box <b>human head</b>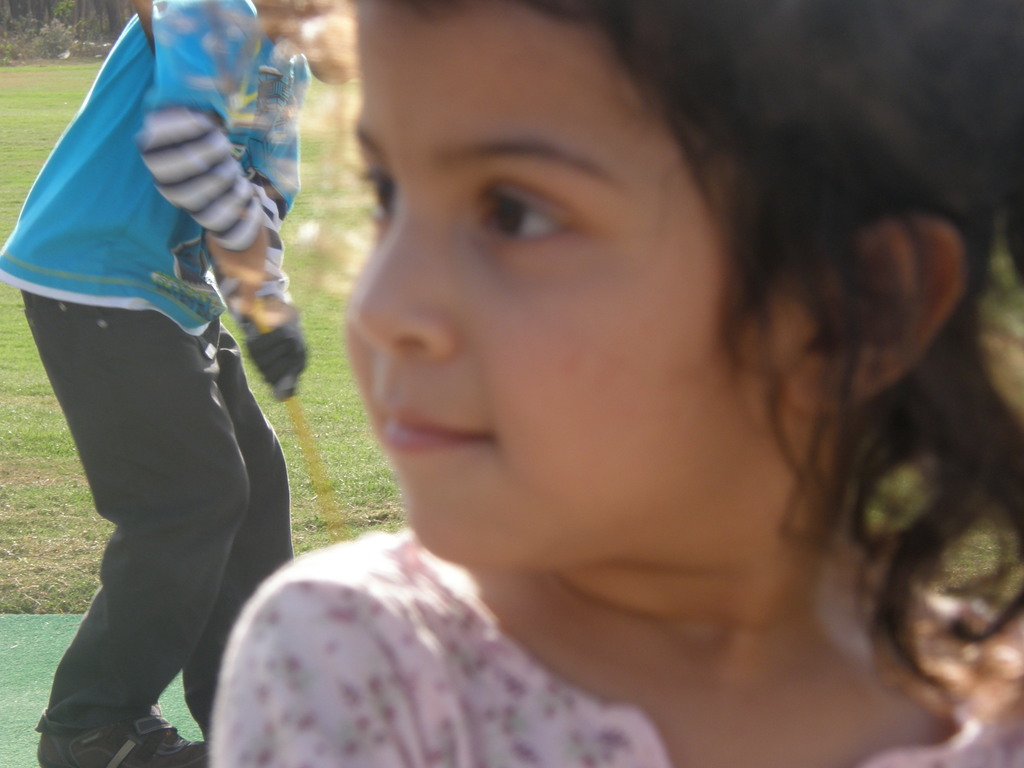
left=326, top=58, right=812, bottom=509
